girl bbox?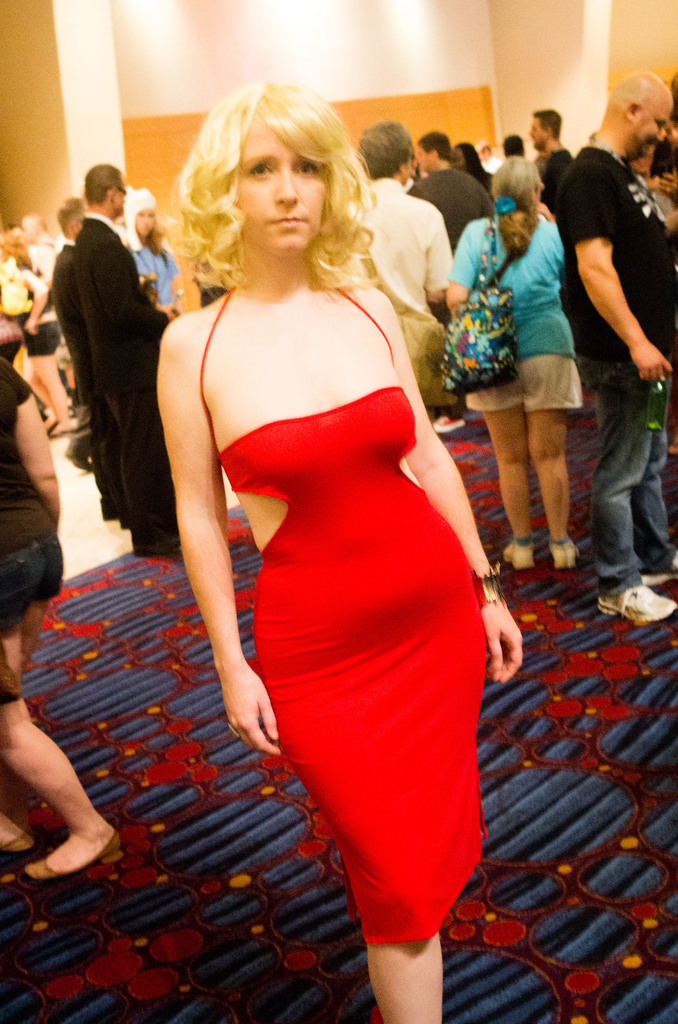
detection(154, 80, 523, 1023)
